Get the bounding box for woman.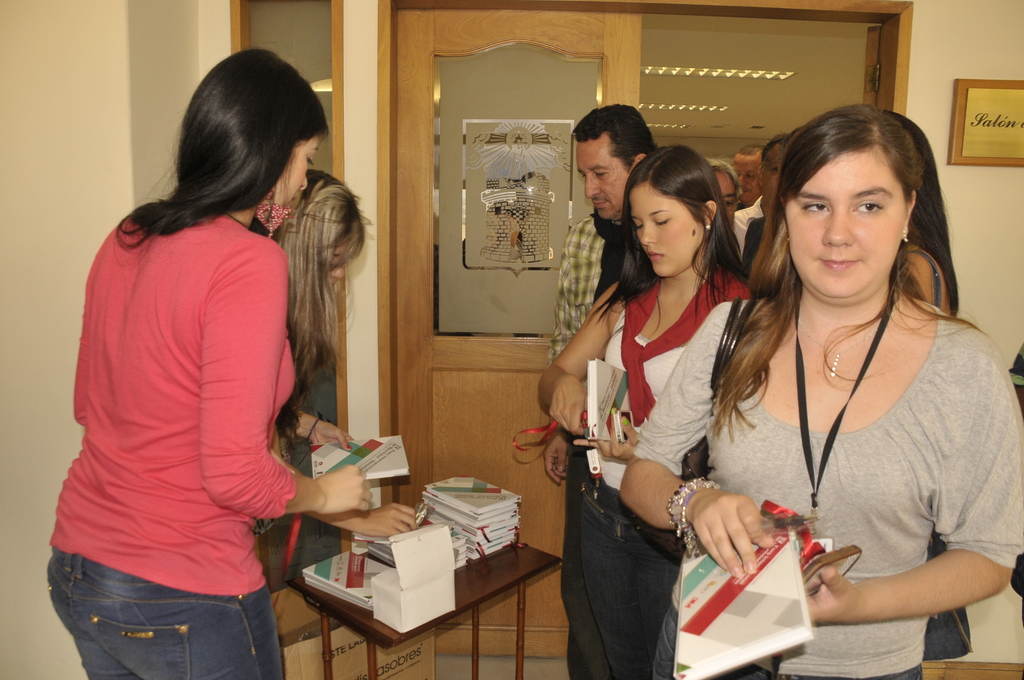
864 110 963 320.
